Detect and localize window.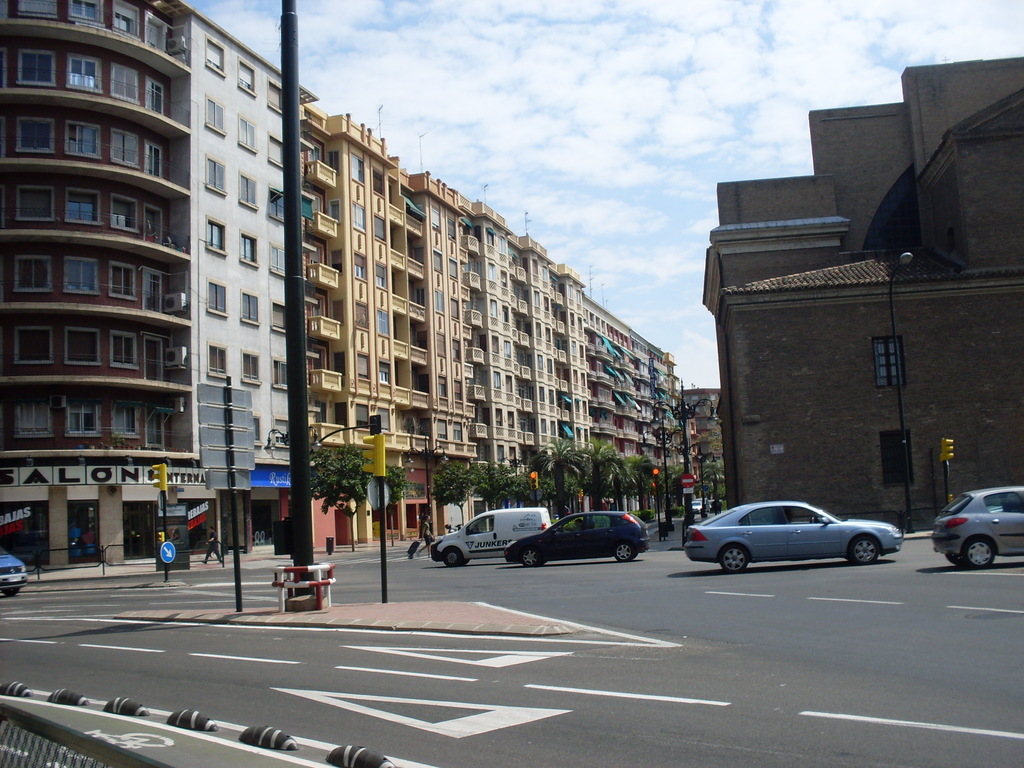
Localized at l=17, t=257, r=55, b=291.
